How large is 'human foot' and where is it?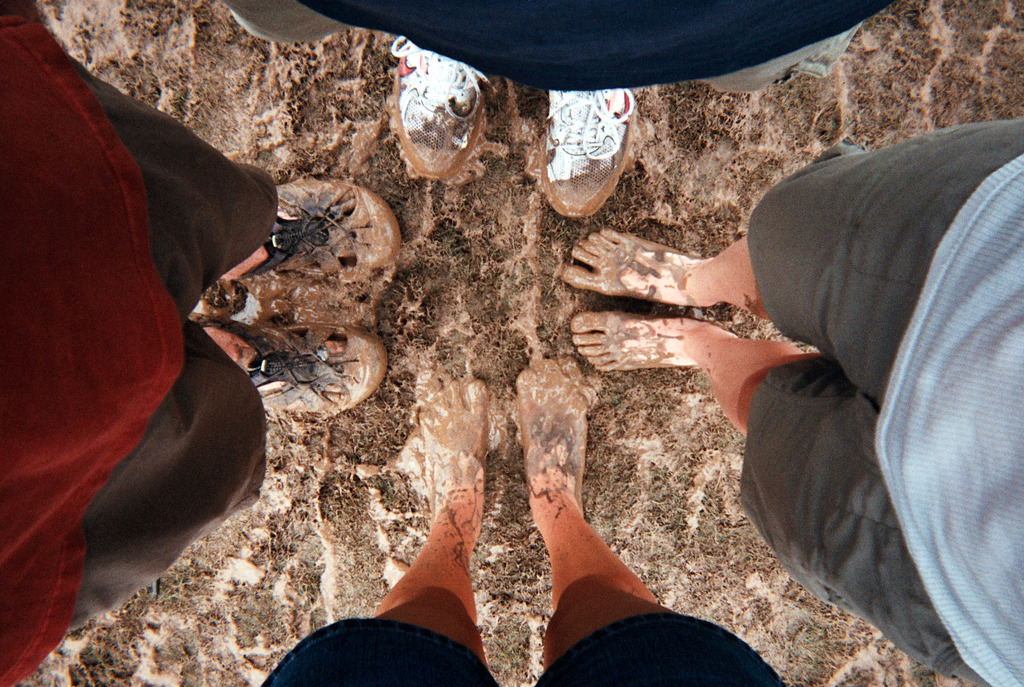
Bounding box: Rect(516, 361, 594, 515).
